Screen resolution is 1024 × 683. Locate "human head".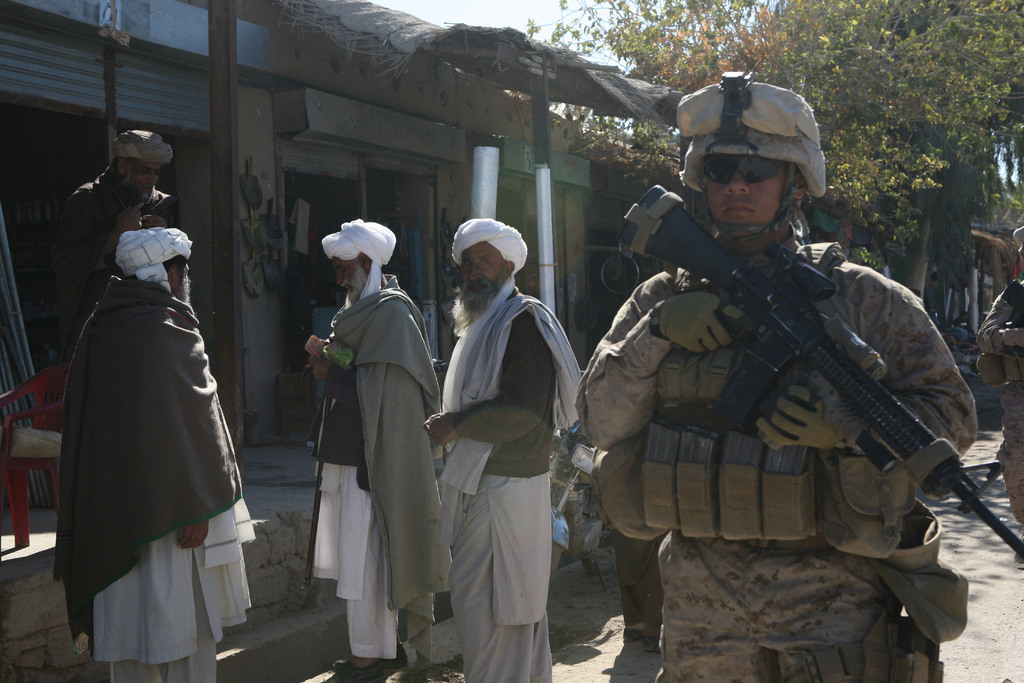
box=[444, 219, 527, 302].
